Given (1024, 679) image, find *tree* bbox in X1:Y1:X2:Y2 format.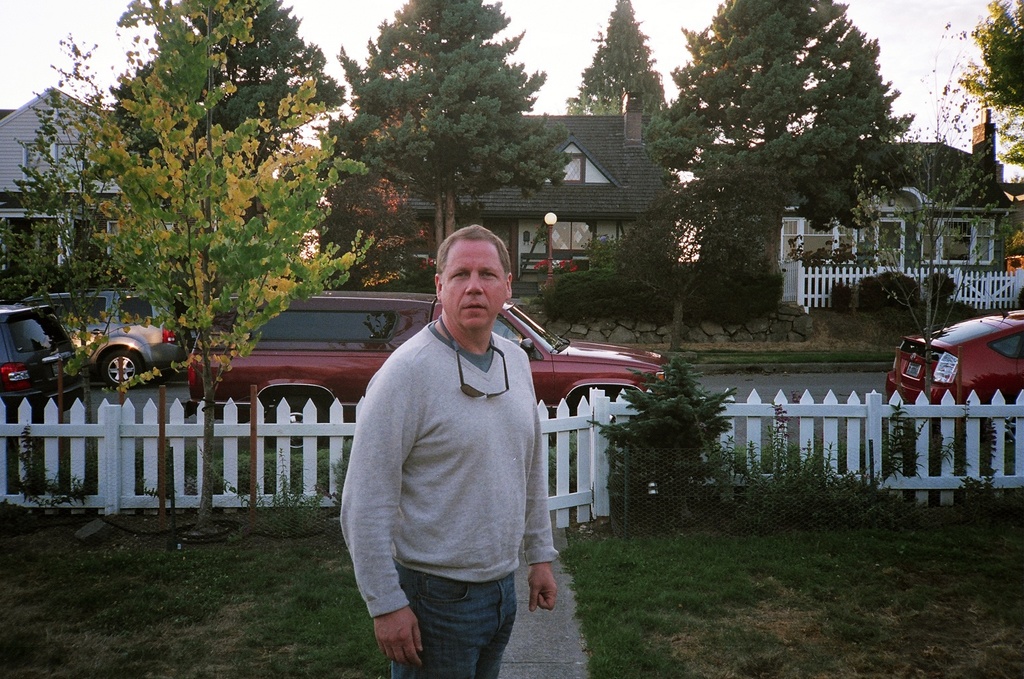
645:0:916:239.
